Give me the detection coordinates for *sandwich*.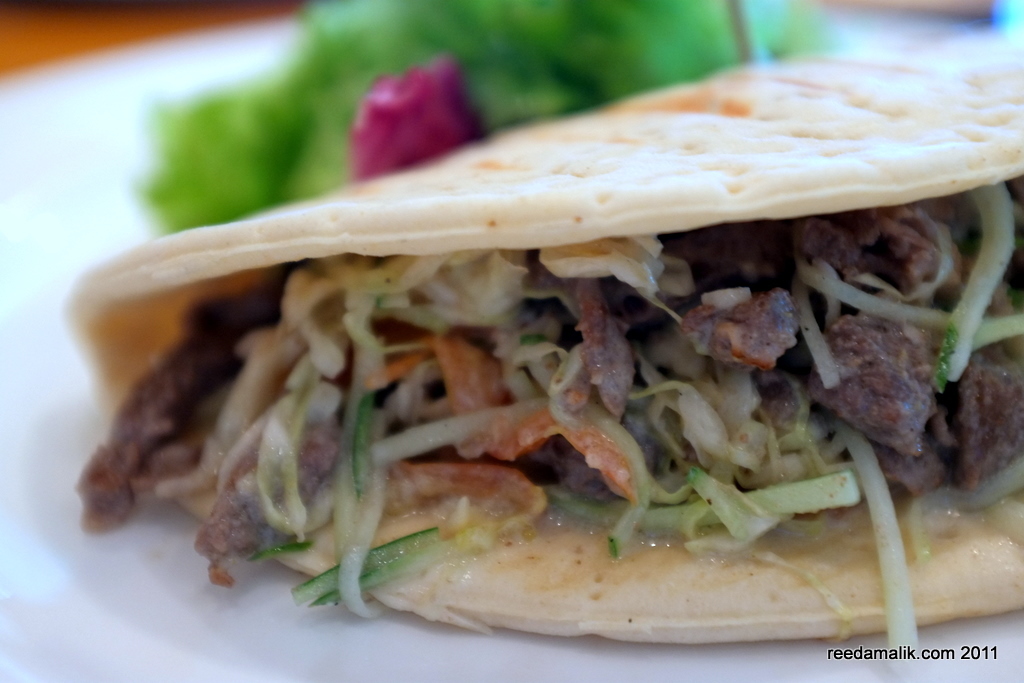
57/60/1023/649.
